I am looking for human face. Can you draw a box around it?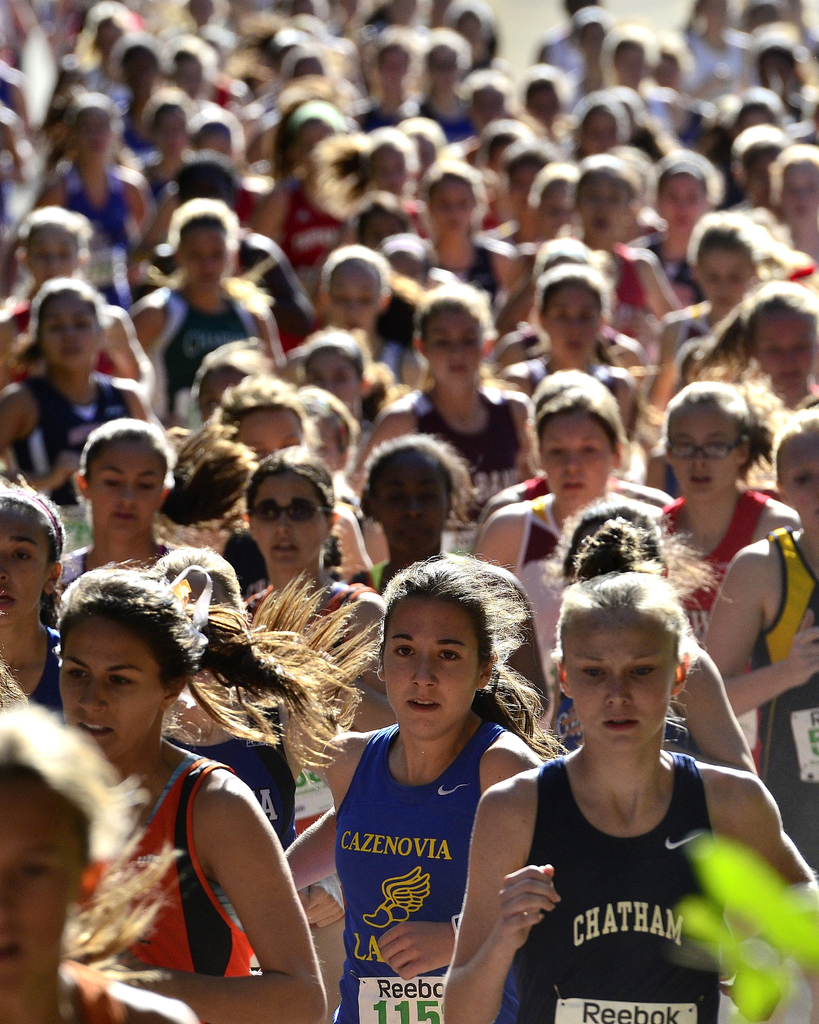
Sure, the bounding box is (x1=250, y1=476, x2=328, y2=571).
